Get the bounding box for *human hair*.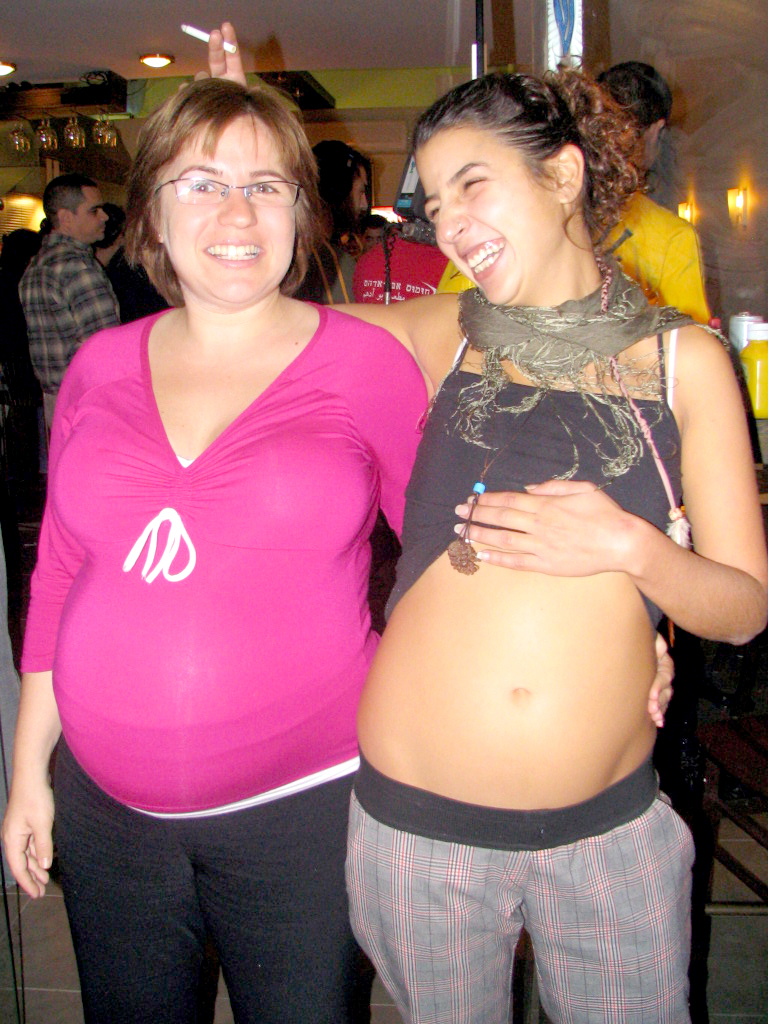
<region>598, 60, 670, 134</region>.
